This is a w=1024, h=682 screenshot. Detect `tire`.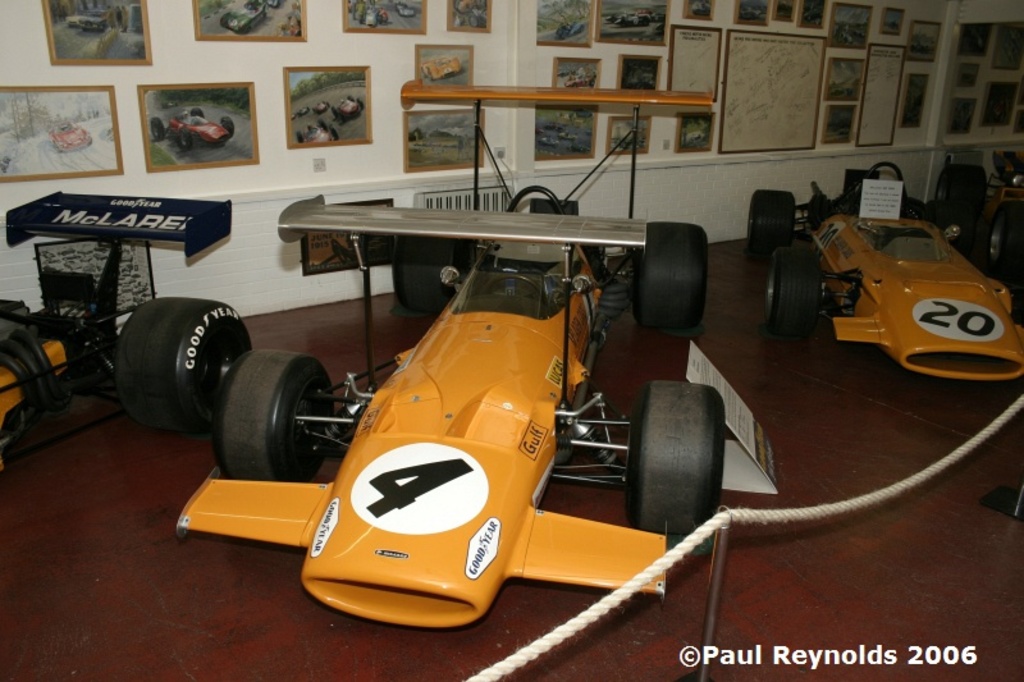
(x1=758, y1=258, x2=817, y2=344).
